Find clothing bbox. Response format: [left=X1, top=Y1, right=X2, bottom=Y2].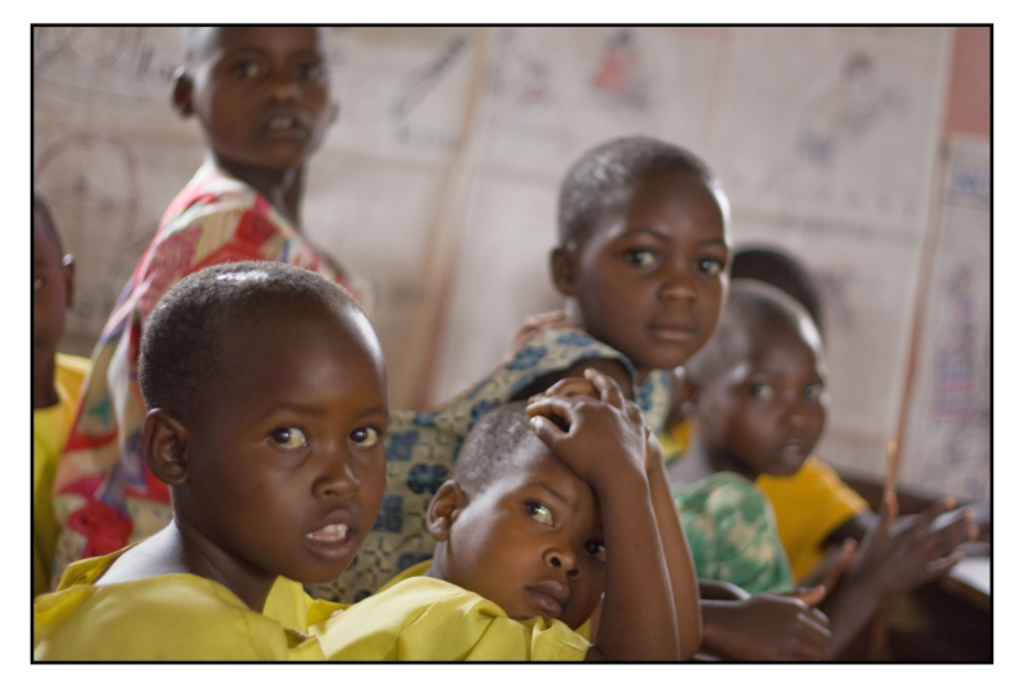
[left=311, top=315, right=639, bottom=605].
